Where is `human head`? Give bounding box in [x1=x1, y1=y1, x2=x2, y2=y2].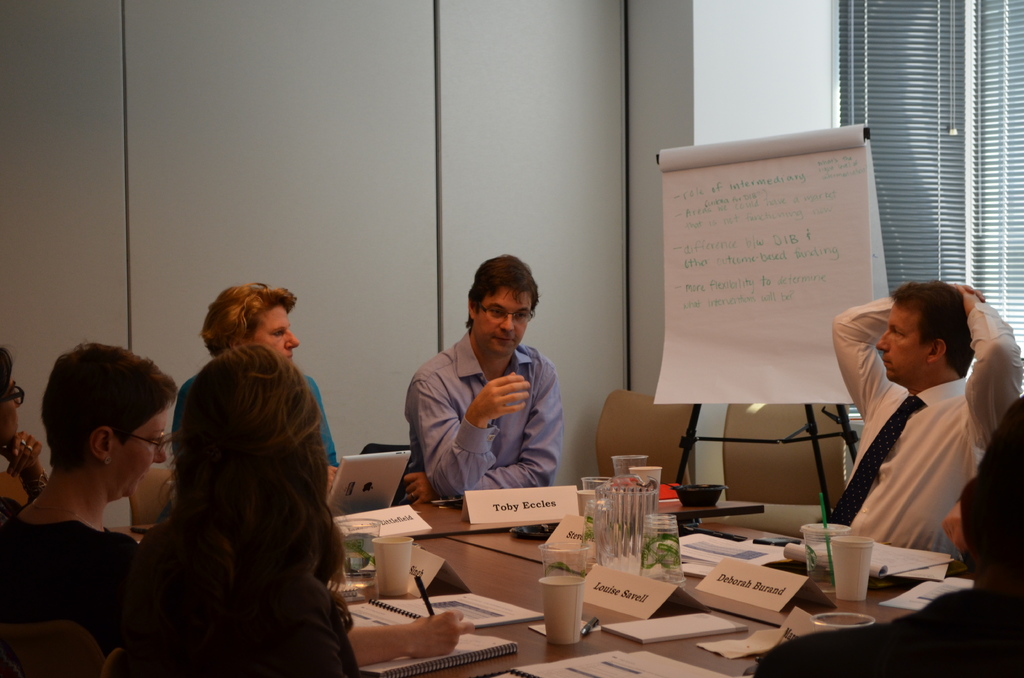
[x1=874, y1=277, x2=979, y2=389].
